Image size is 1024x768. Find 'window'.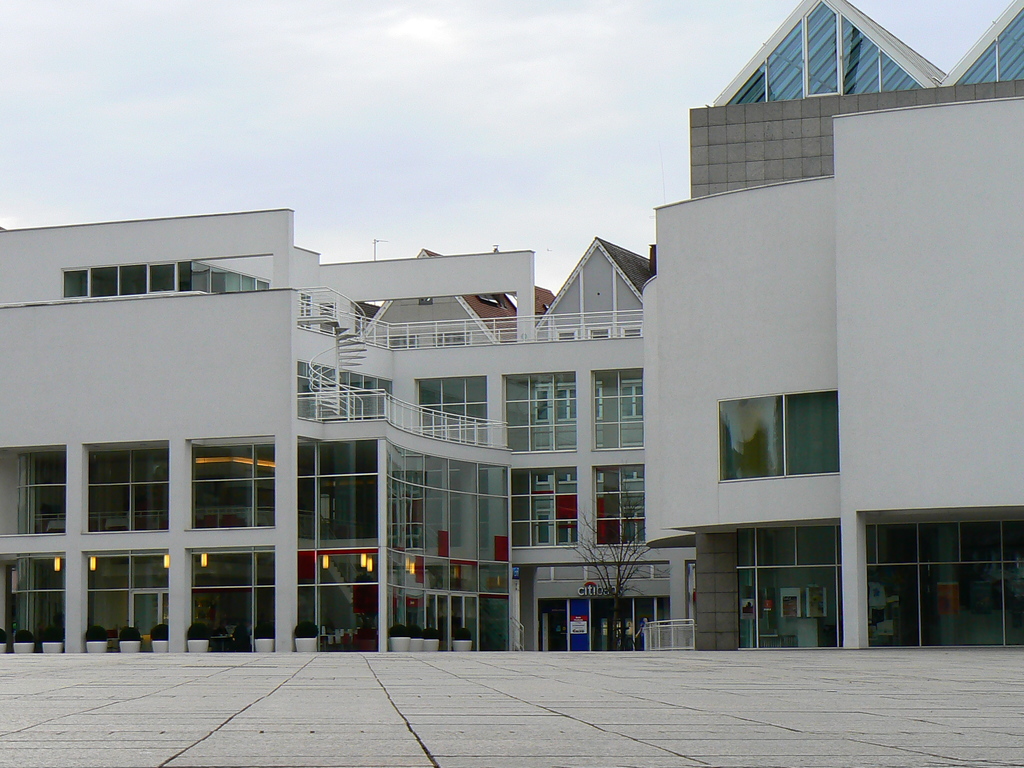
pyautogui.locateOnScreen(384, 333, 418, 347).
